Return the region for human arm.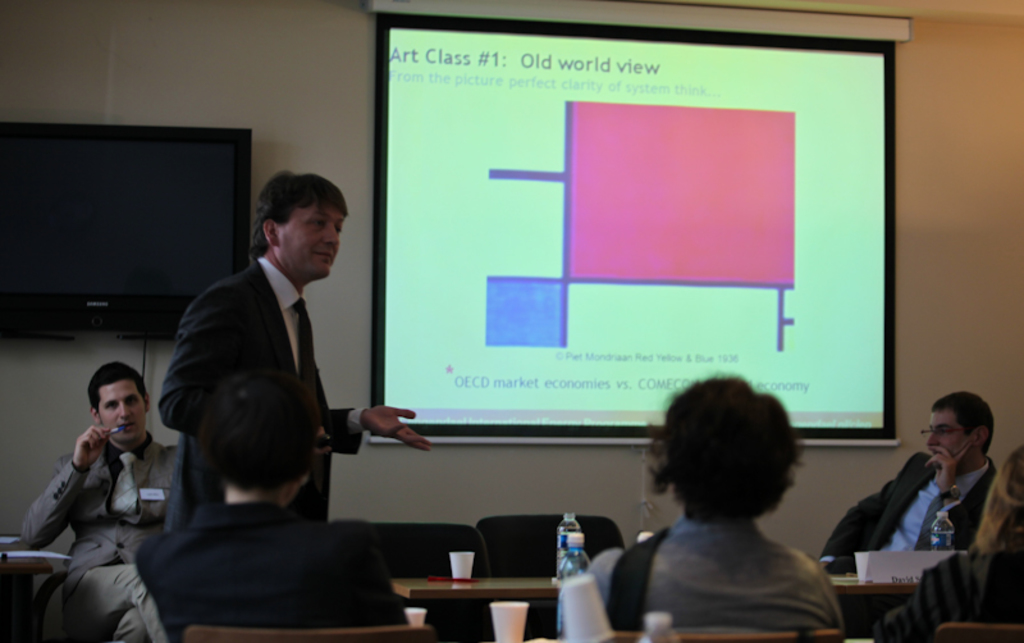
<bbox>925, 438, 1002, 558</bbox>.
